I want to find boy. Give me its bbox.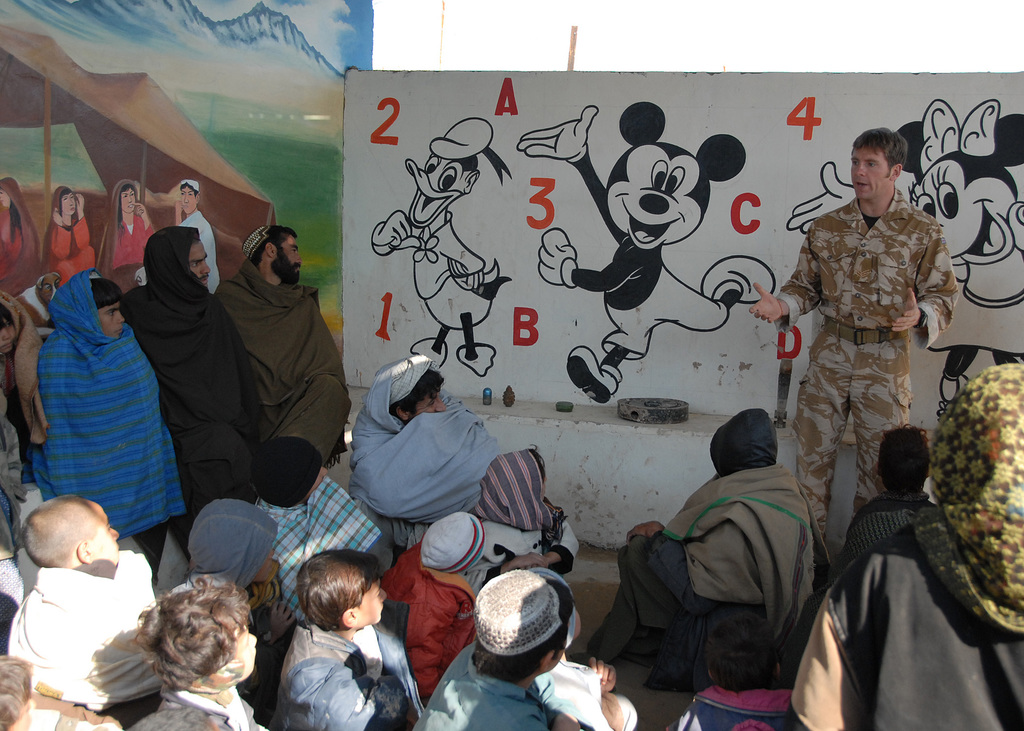
(279, 545, 417, 730).
